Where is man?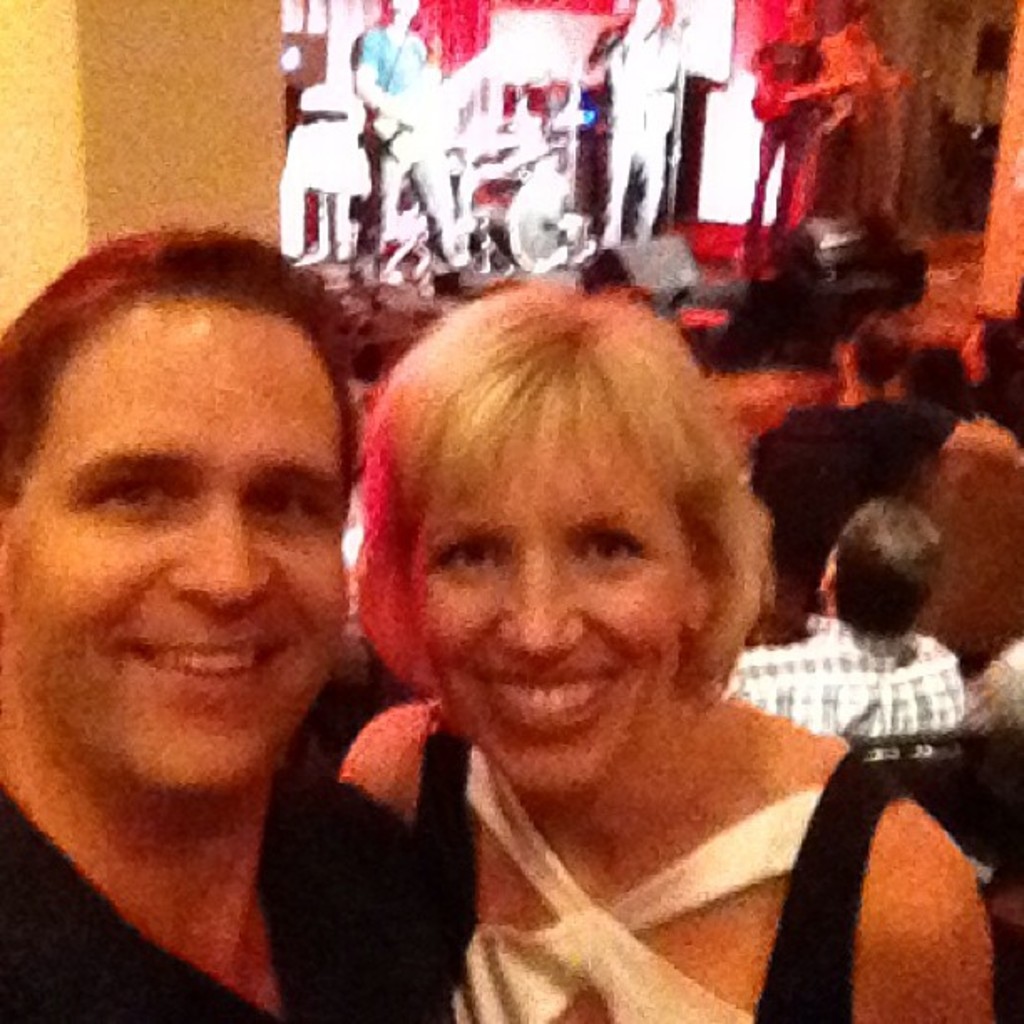
<region>348, 0, 474, 289</region>.
